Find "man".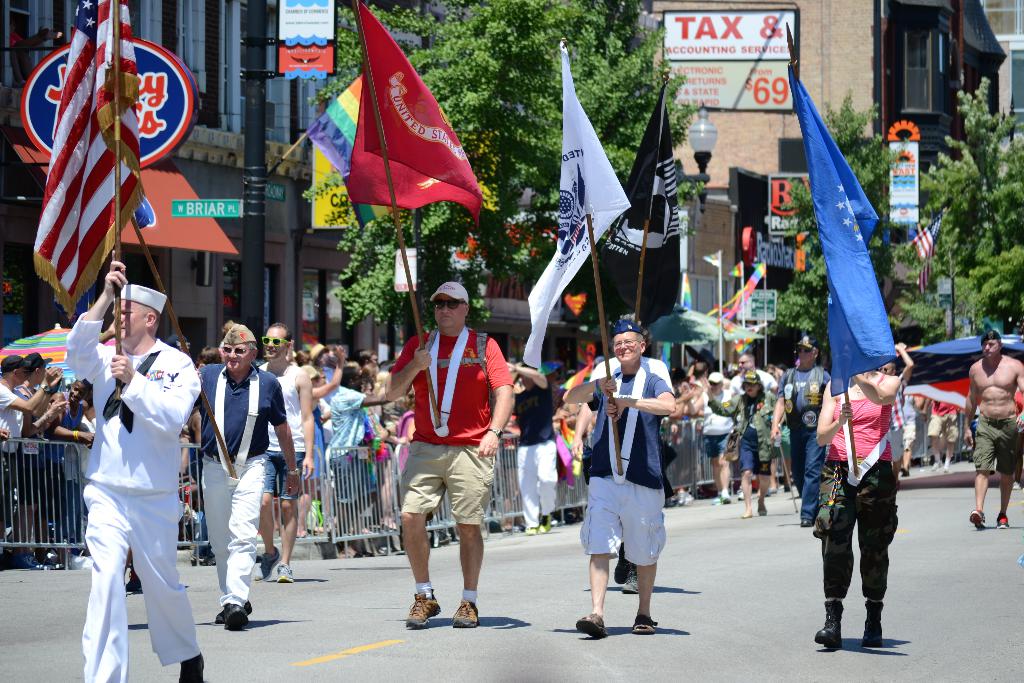
(x1=63, y1=251, x2=206, y2=682).
